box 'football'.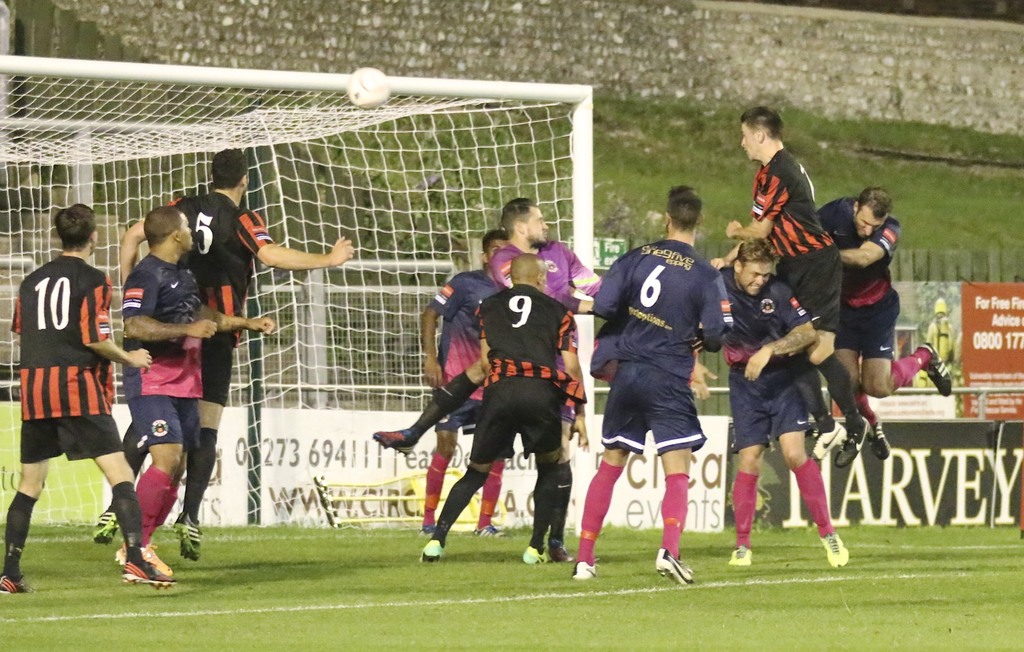
<box>344,66,392,106</box>.
